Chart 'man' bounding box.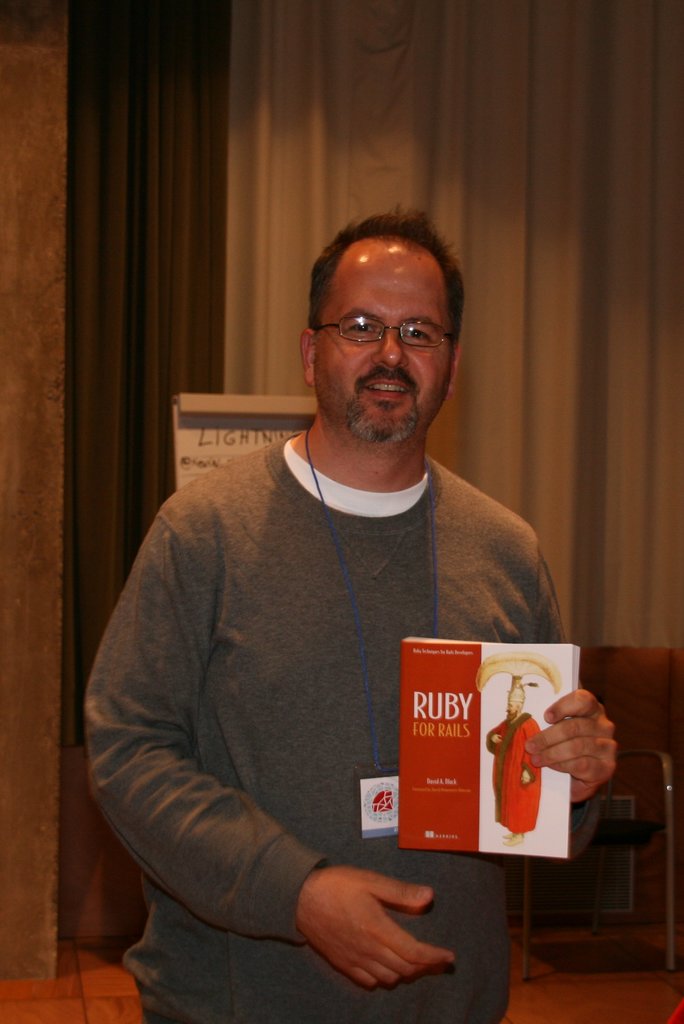
Charted: l=65, t=184, r=582, b=1023.
